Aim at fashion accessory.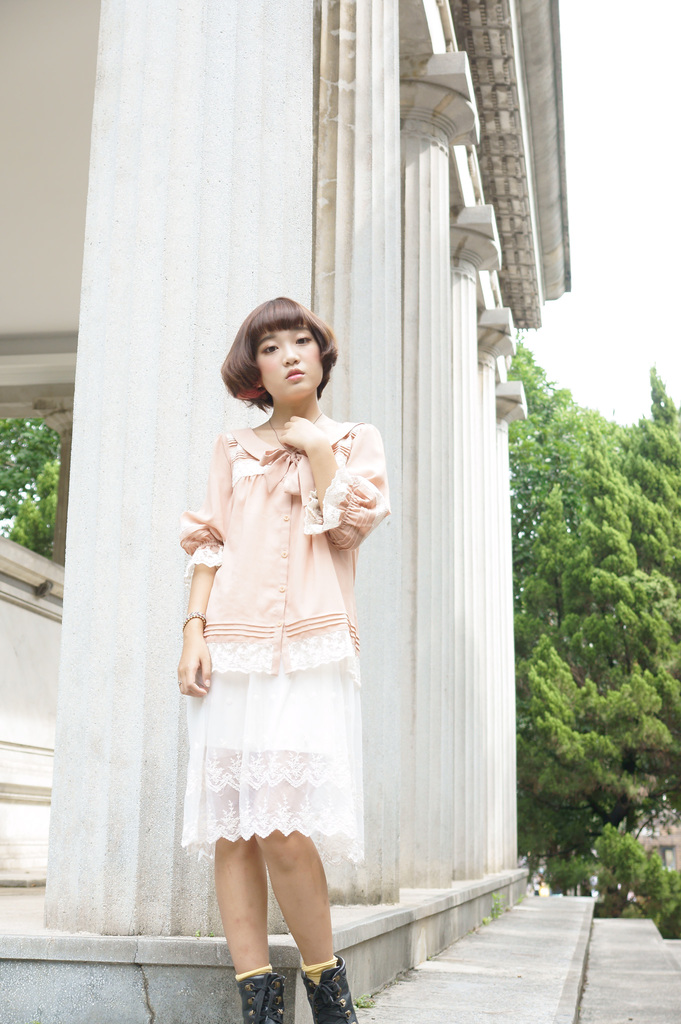
Aimed at box=[302, 956, 358, 1023].
